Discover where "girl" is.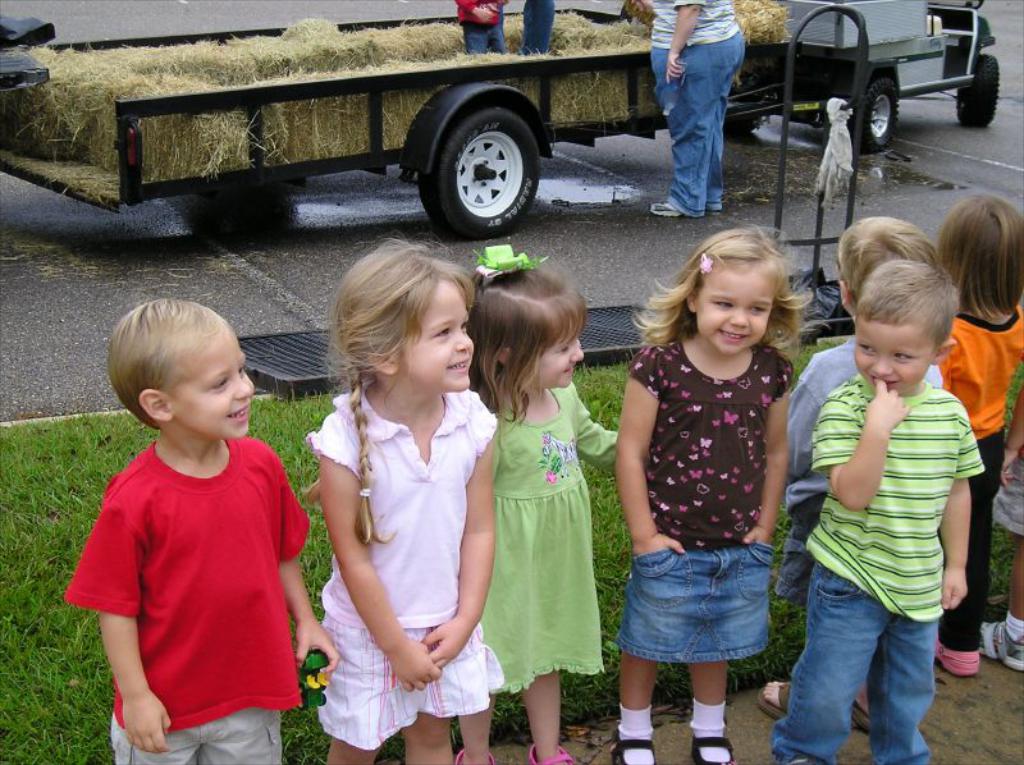
Discovered at select_region(611, 214, 828, 764).
